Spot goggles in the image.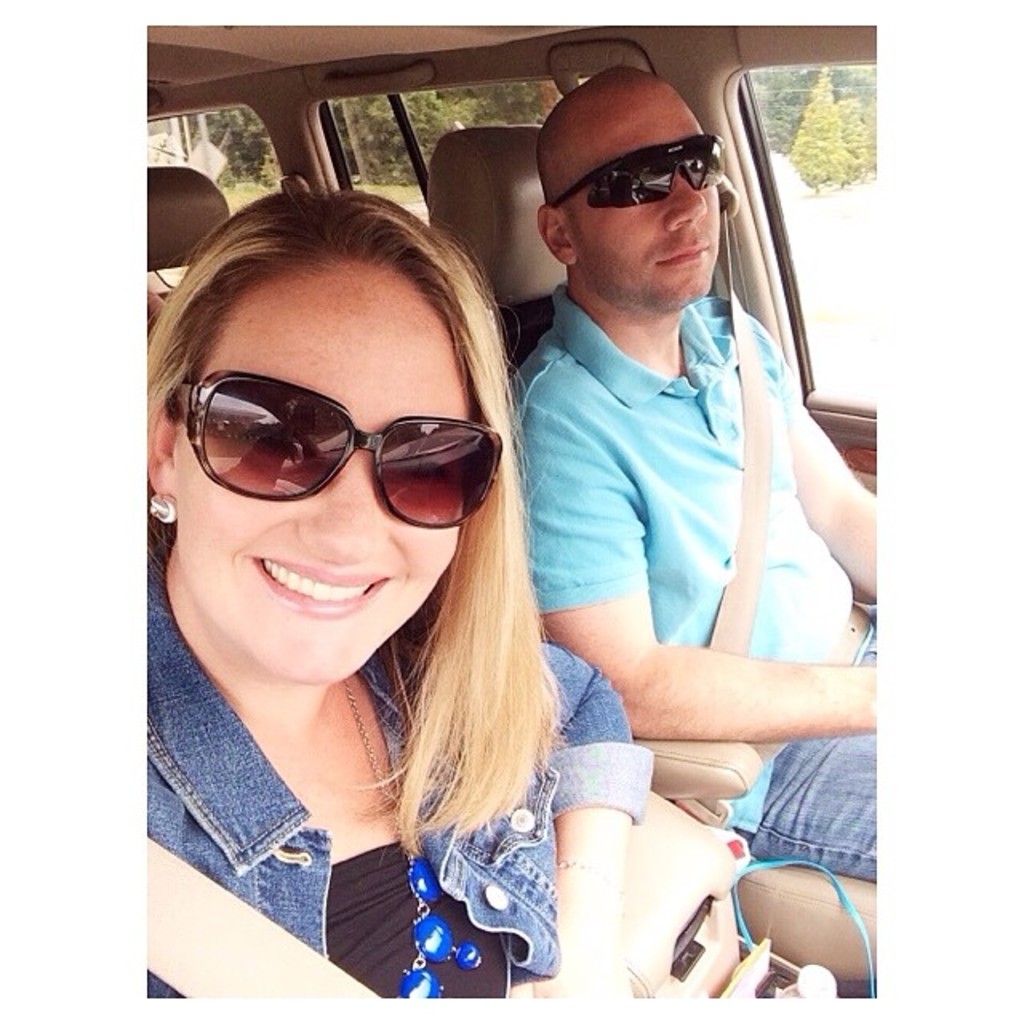
goggles found at (550,133,725,206).
